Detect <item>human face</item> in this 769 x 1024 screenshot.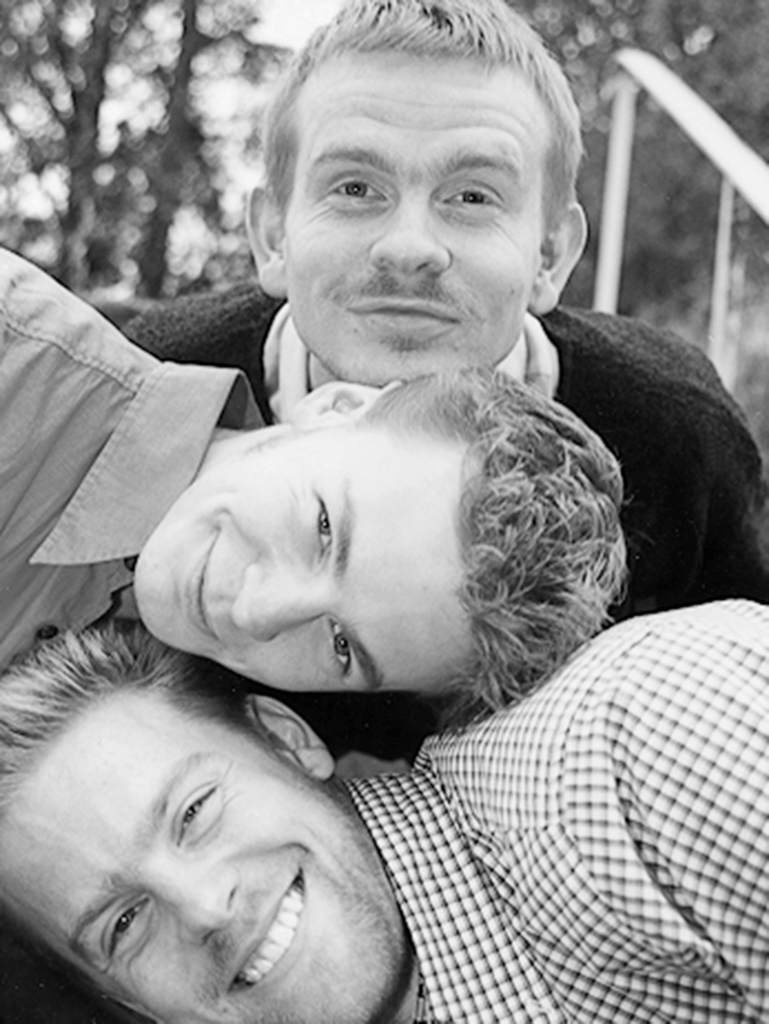
Detection: left=0, top=678, right=397, bottom=1023.
